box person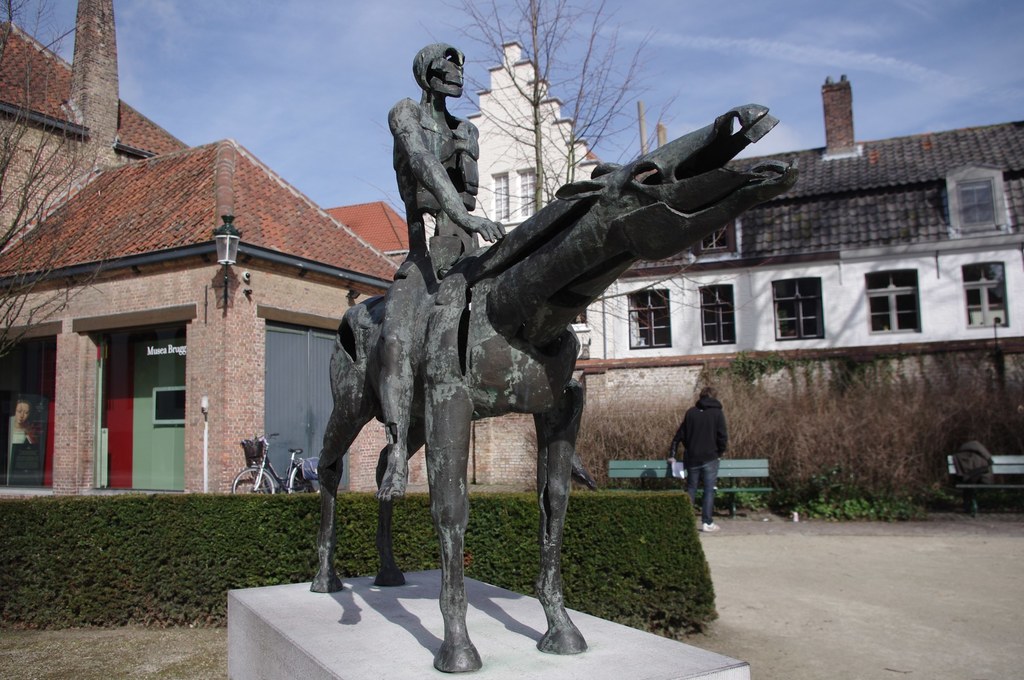
select_region(371, 42, 606, 502)
